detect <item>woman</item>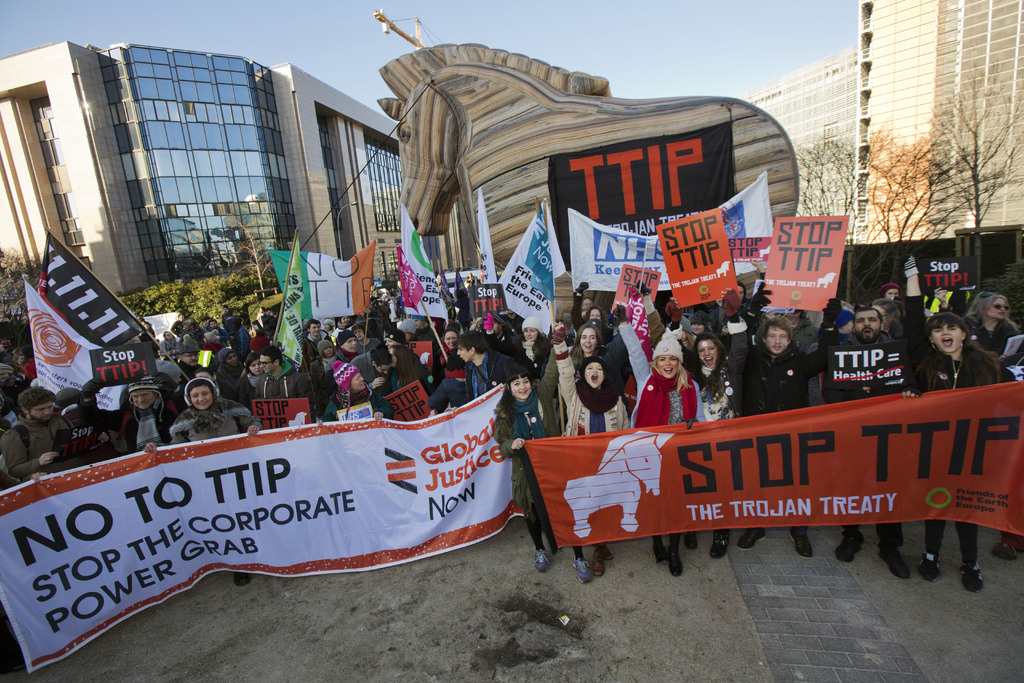
<region>500, 325, 556, 572</region>
